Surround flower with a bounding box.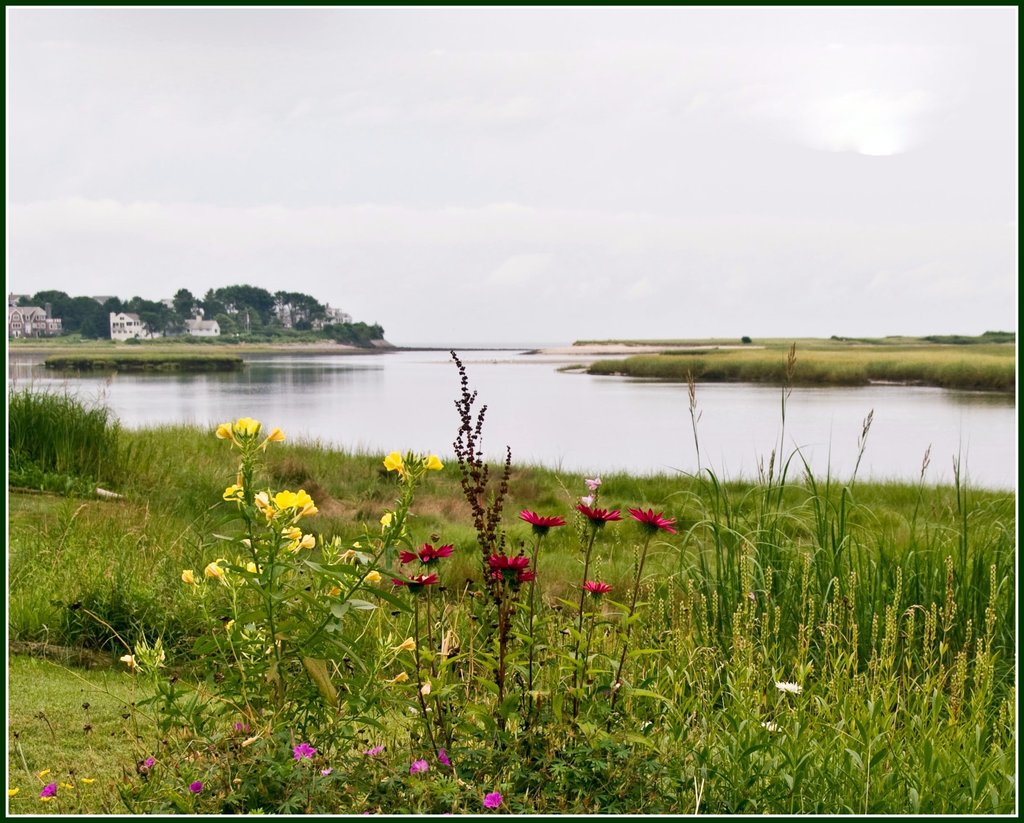
{"x1": 300, "y1": 531, "x2": 318, "y2": 552}.
